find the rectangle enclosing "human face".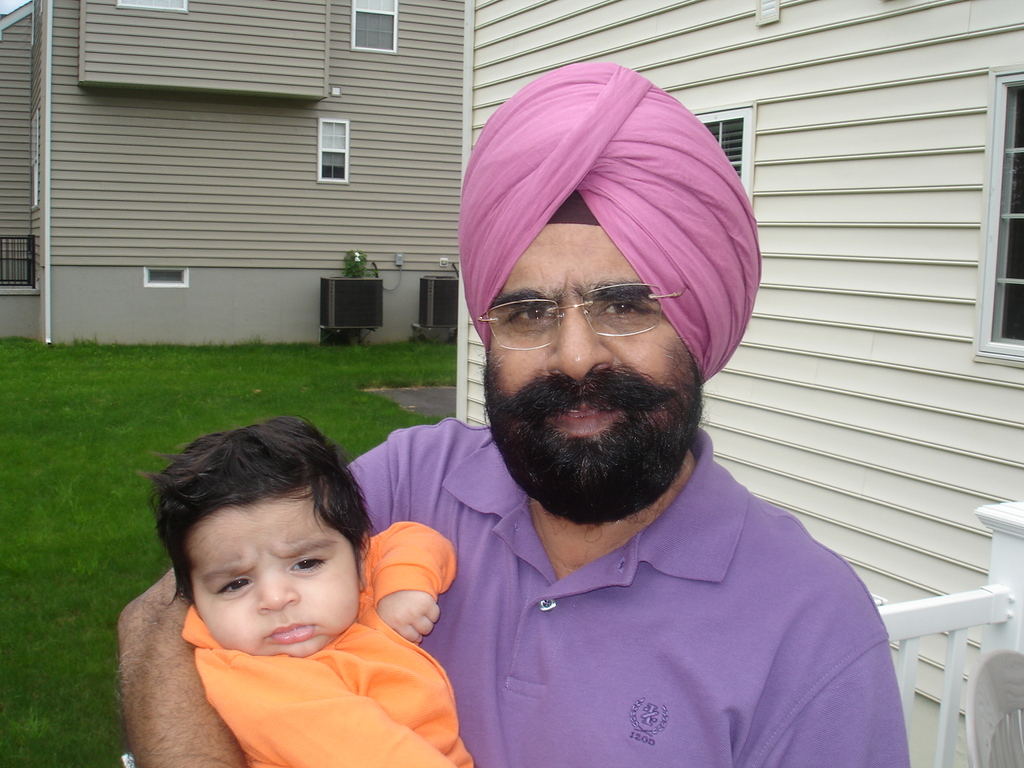
483, 221, 694, 523.
